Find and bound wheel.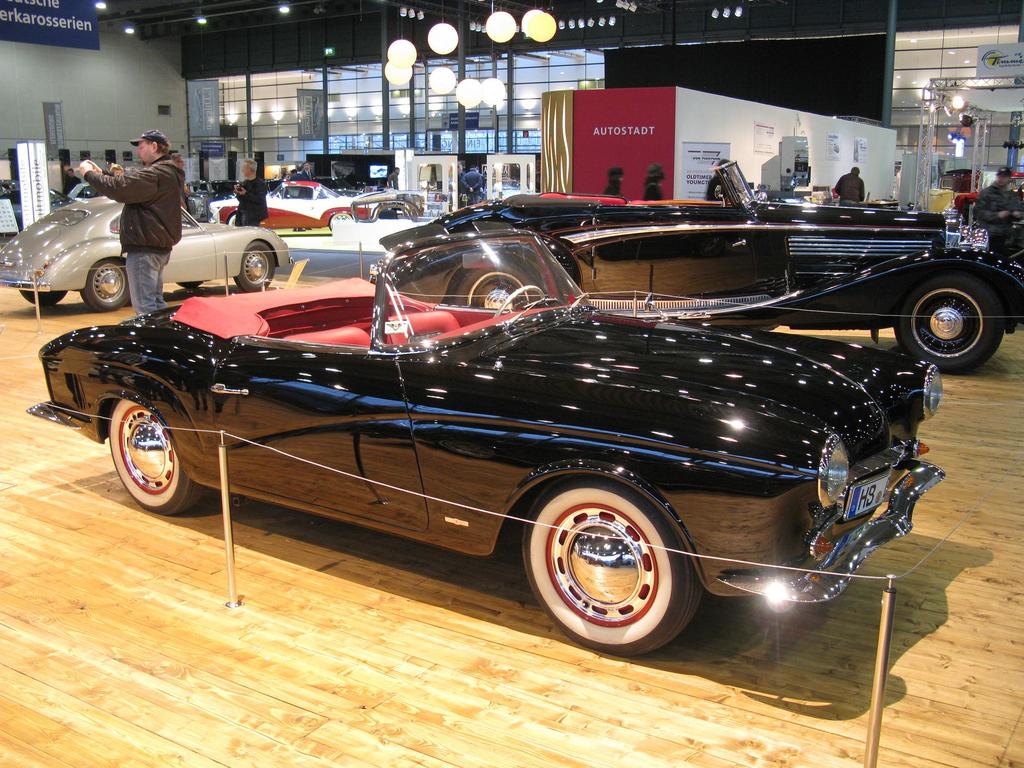
Bound: left=80, top=259, right=129, bottom=312.
